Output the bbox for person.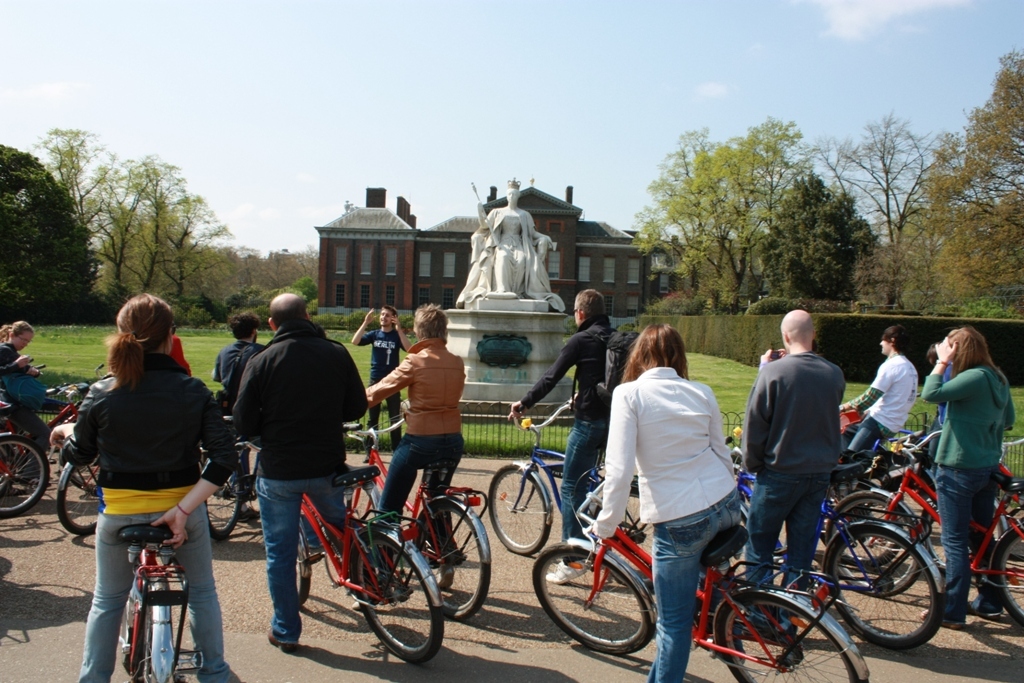
BBox(224, 292, 394, 649).
